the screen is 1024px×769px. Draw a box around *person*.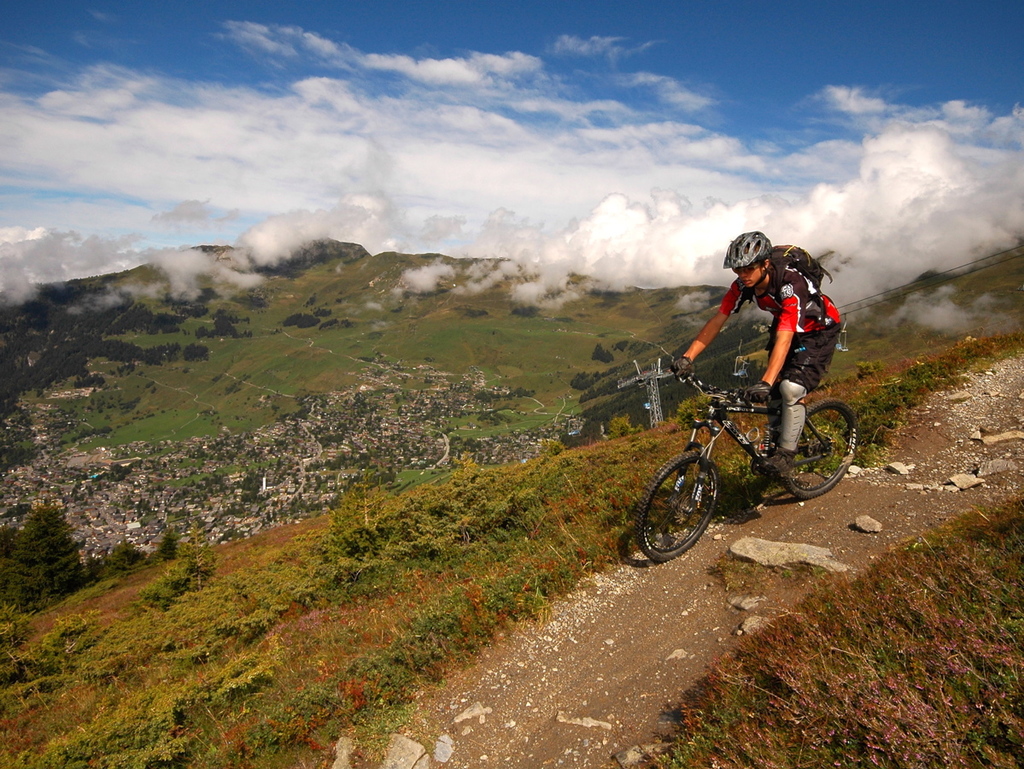
(left=696, top=229, right=842, bottom=450).
